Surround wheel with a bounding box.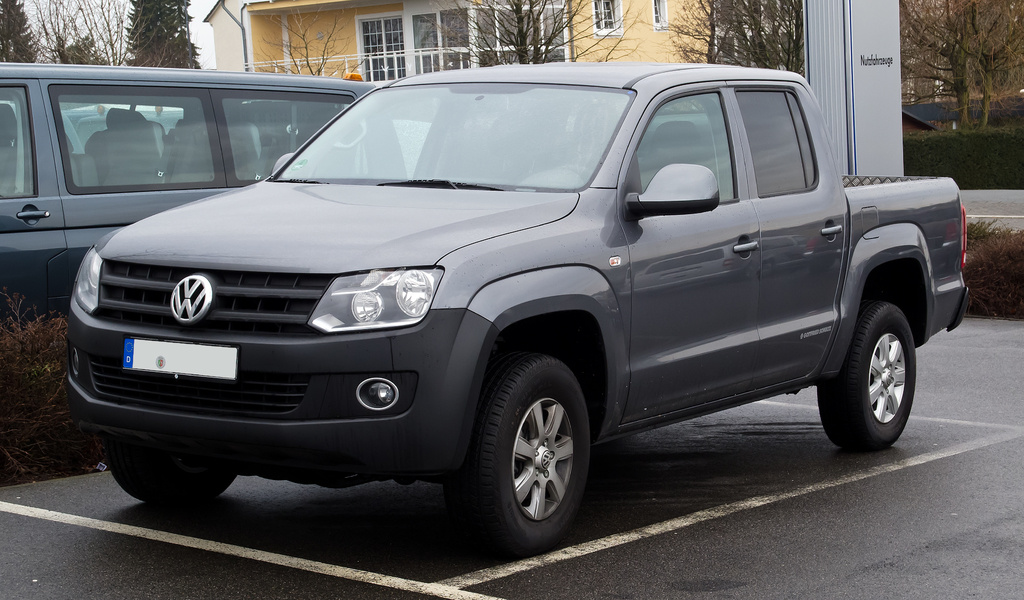
92,434,235,507.
